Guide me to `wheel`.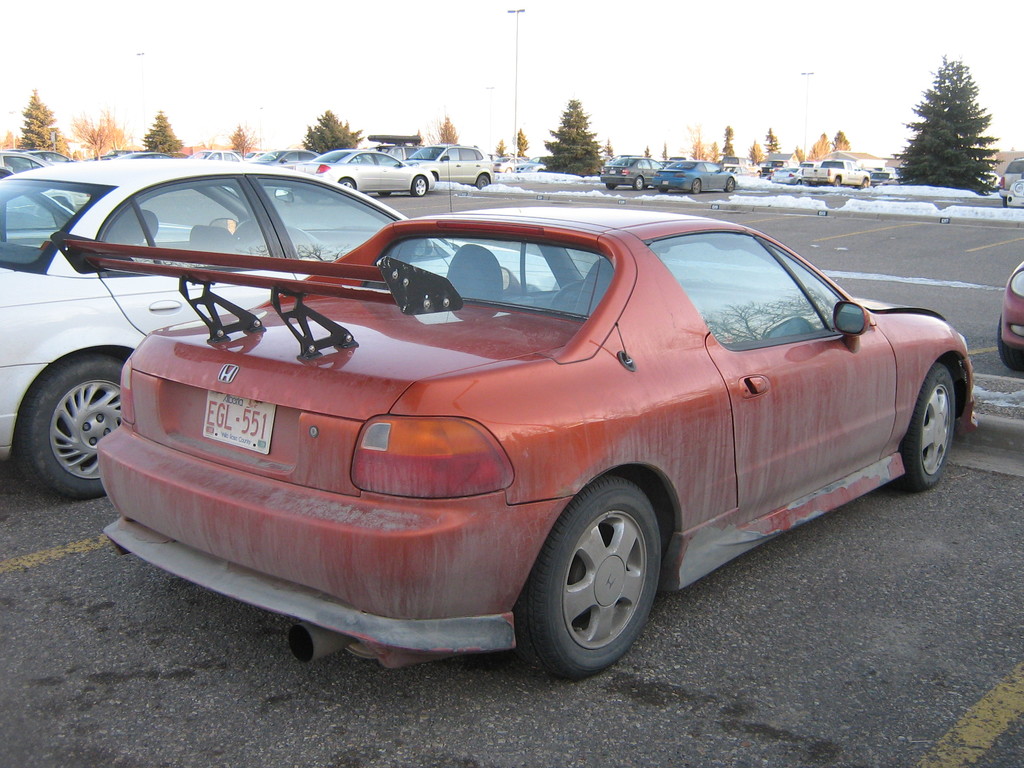
Guidance: x1=301 y1=193 x2=317 y2=204.
